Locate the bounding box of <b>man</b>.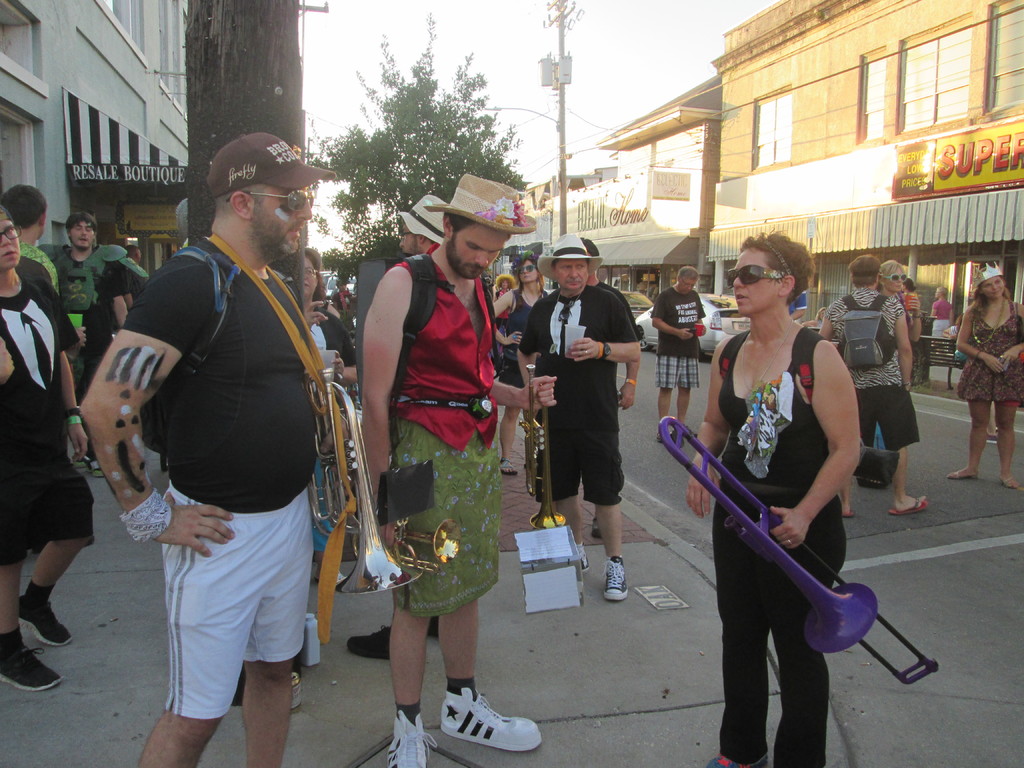
Bounding box: 123,244,150,305.
